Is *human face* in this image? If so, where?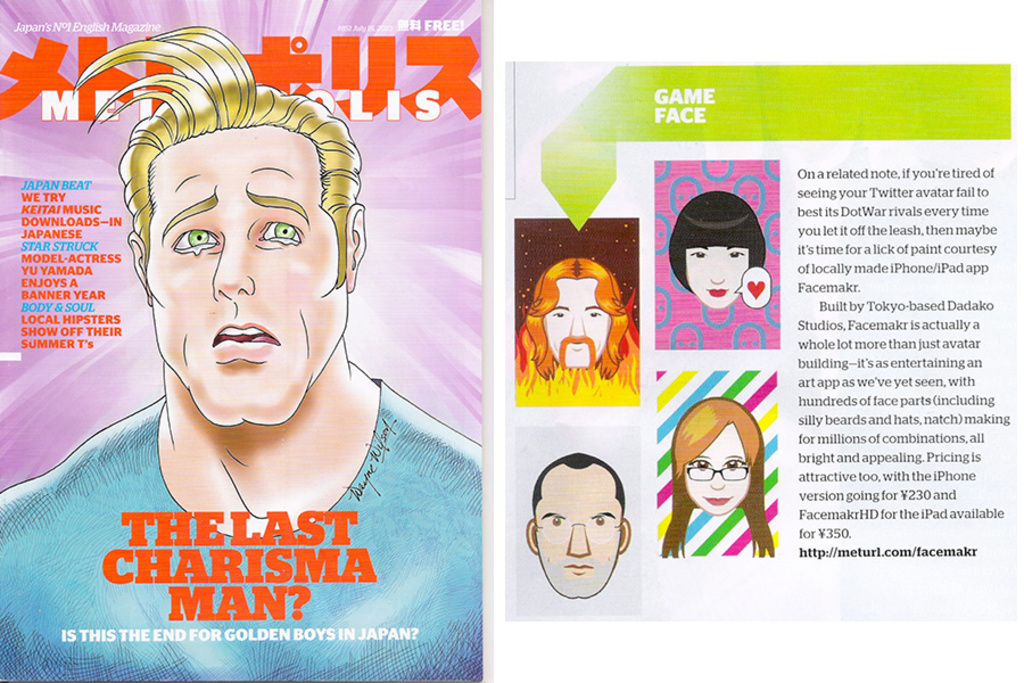
Yes, at [684, 247, 750, 308].
